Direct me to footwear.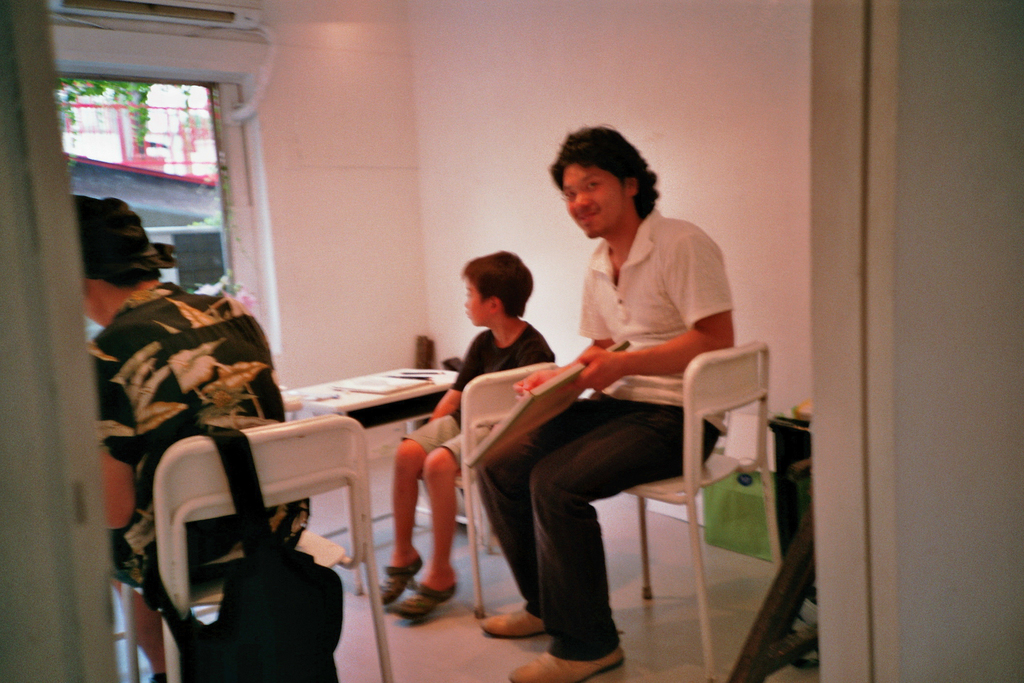
Direction: {"left": 384, "top": 577, "right": 460, "bottom": 618}.
